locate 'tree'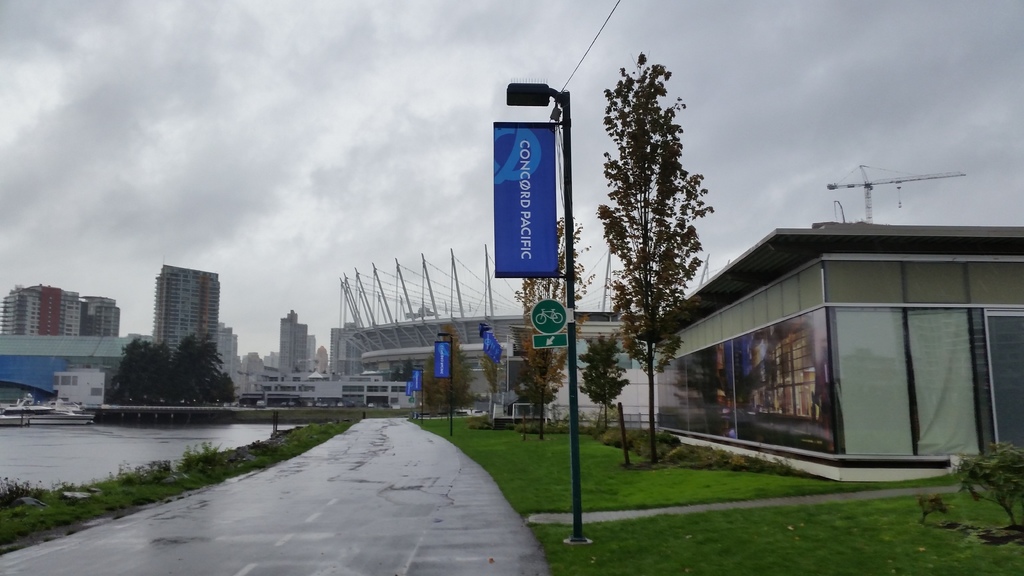
[108, 333, 169, 403]
